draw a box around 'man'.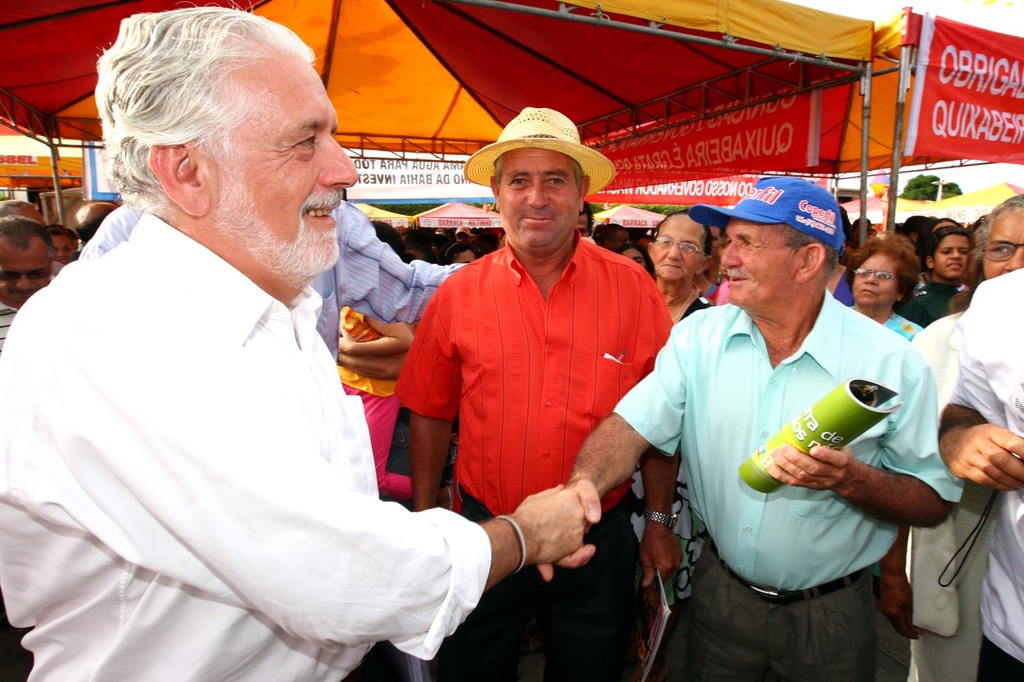
detection(0, 215, 57, 356).
